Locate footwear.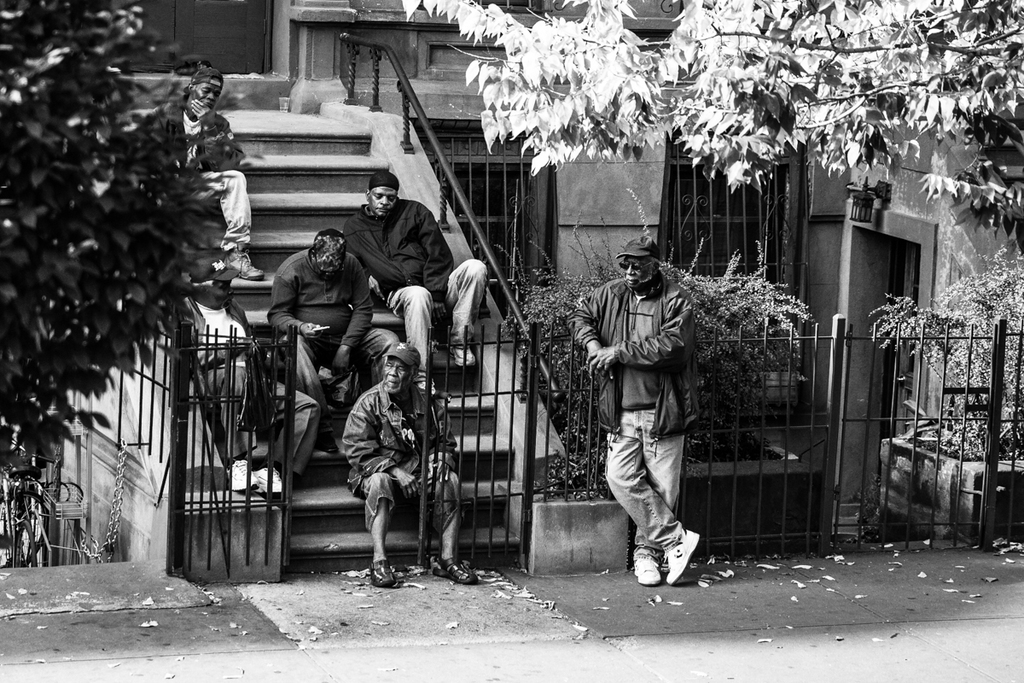
Bounding box: [left=451, top=342, right=475, bottom=369].
